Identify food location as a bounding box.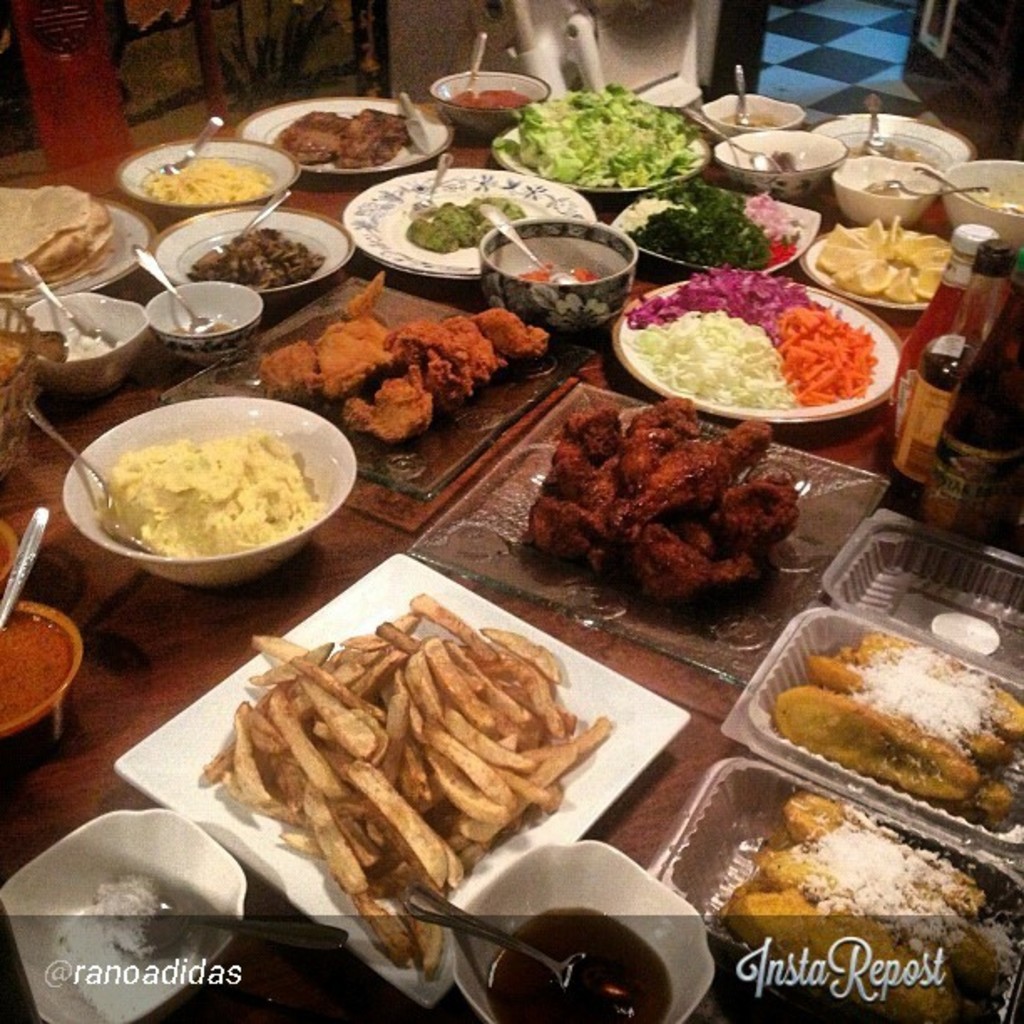
region(532, 397, 796, 617).
